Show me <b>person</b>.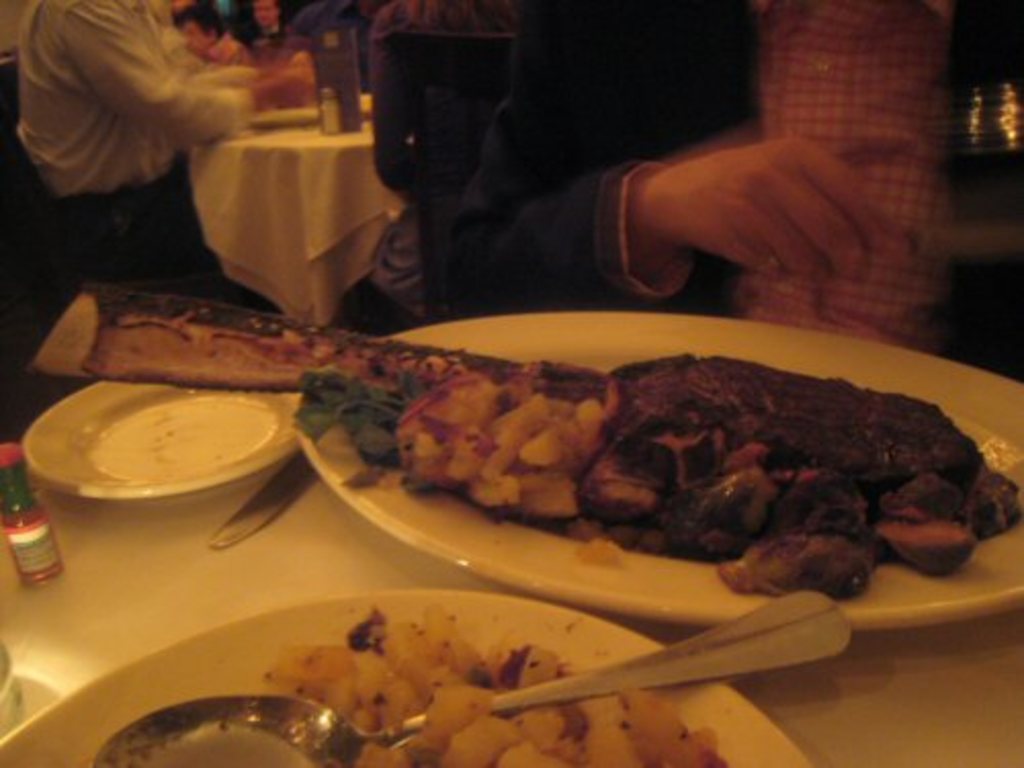
<b>person</b> is here: BBox(20, 0, 330, 305).
